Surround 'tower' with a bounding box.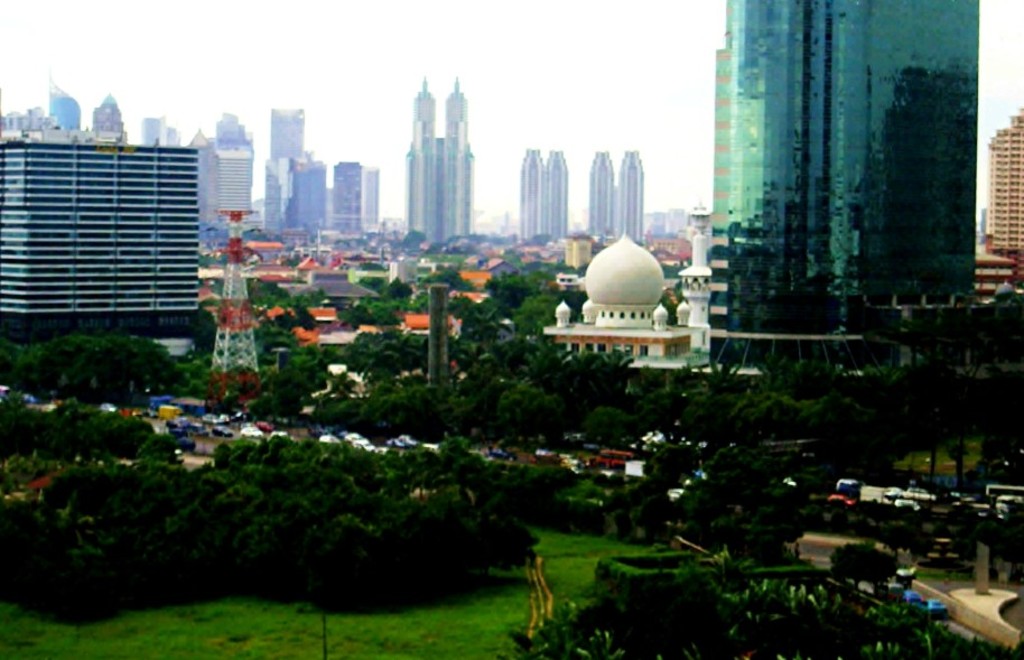
select_region(988, 111, 1023, 286).
